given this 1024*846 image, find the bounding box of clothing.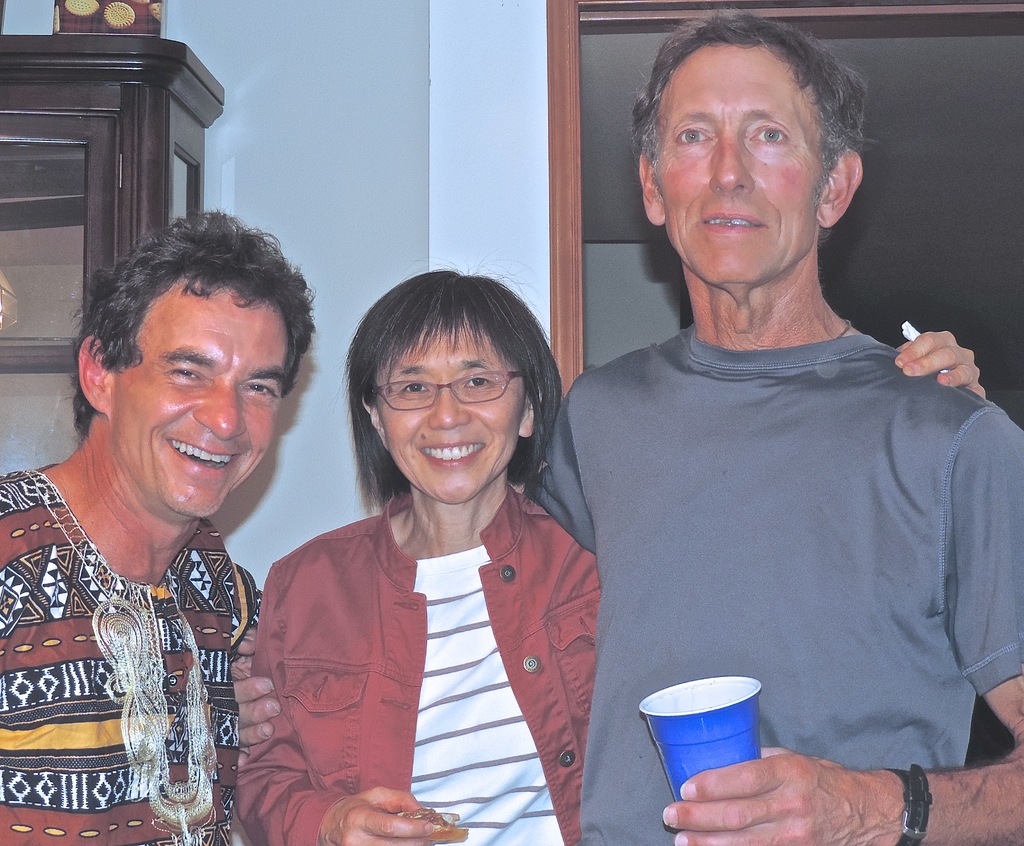
region(255, 490, 604, 845).
